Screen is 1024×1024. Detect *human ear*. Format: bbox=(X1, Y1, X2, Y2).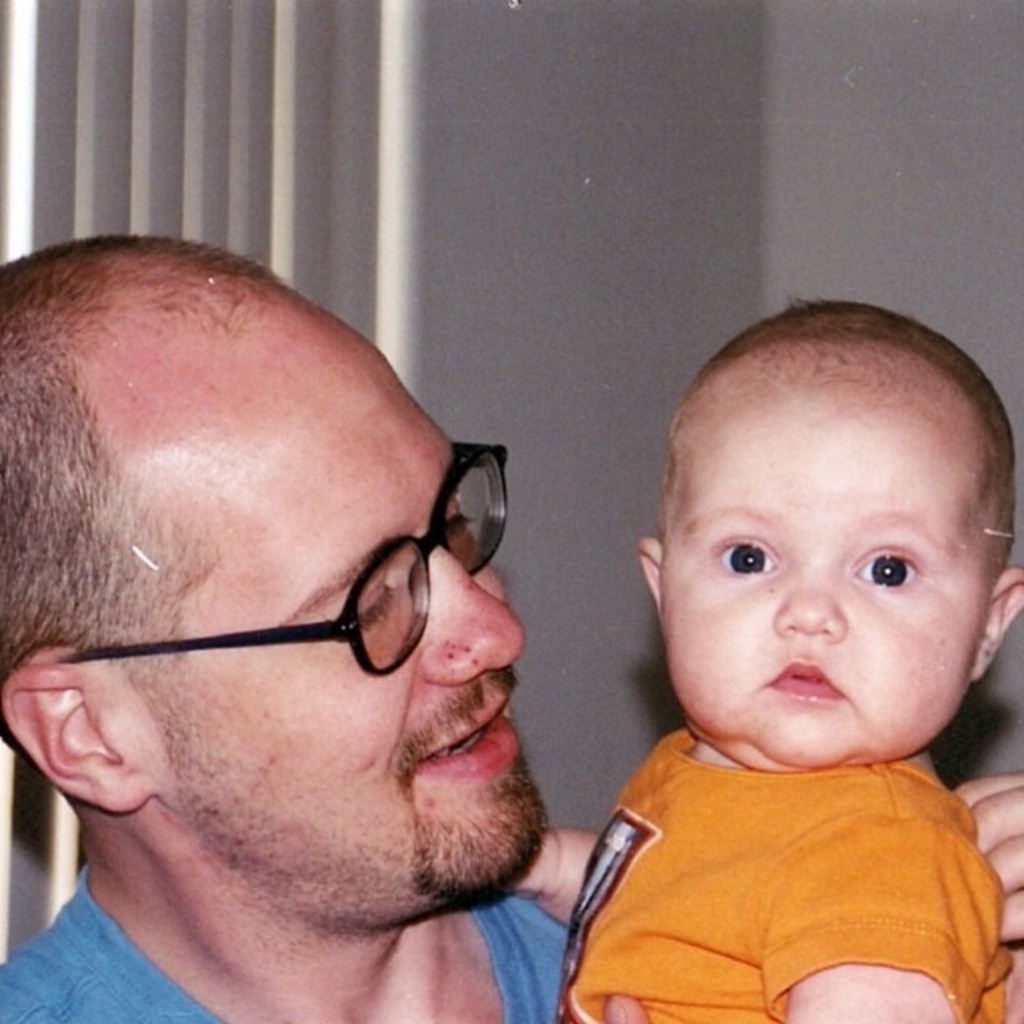
bbox=(971, 570, 1022, 683).
